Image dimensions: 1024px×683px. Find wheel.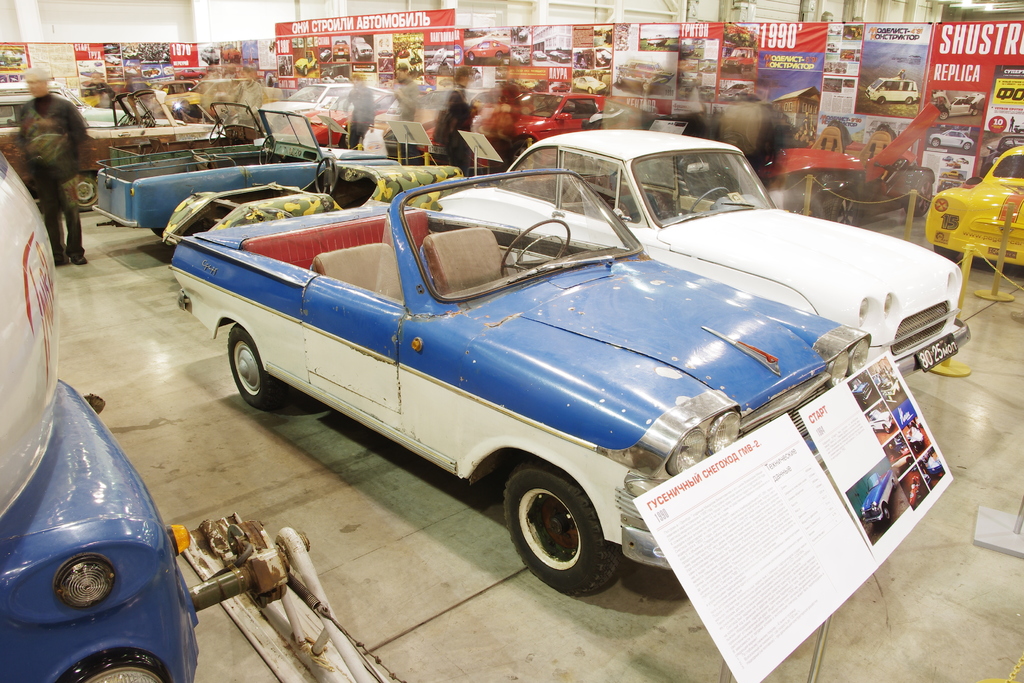
region(179, 74, 185, 81).
